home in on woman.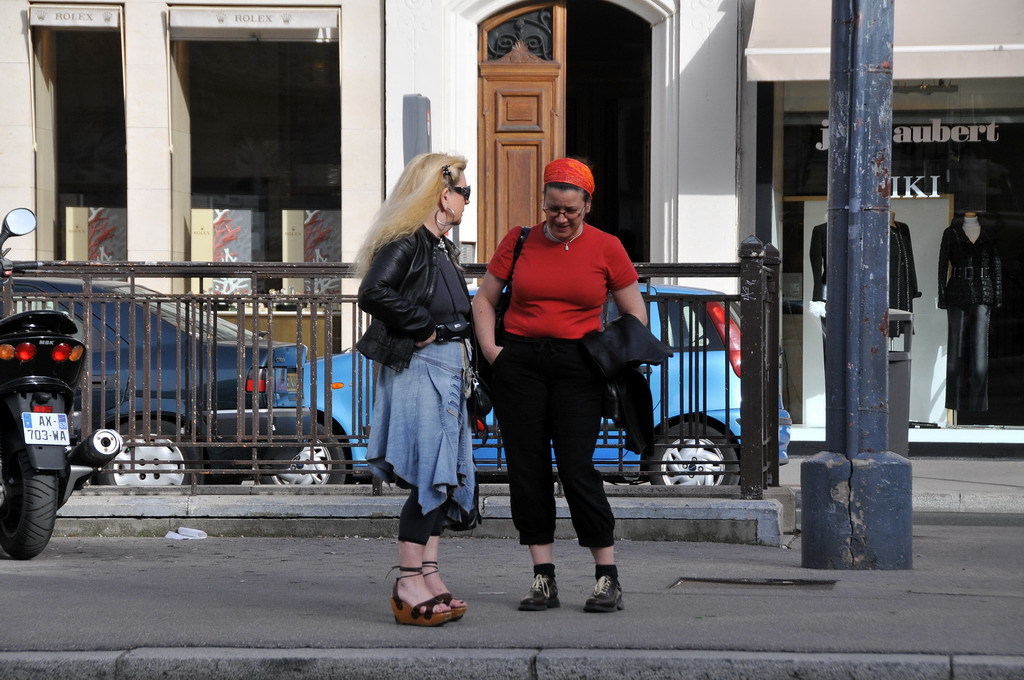
Homed in at x1=351 y1=159 x2=489 y2=610.
